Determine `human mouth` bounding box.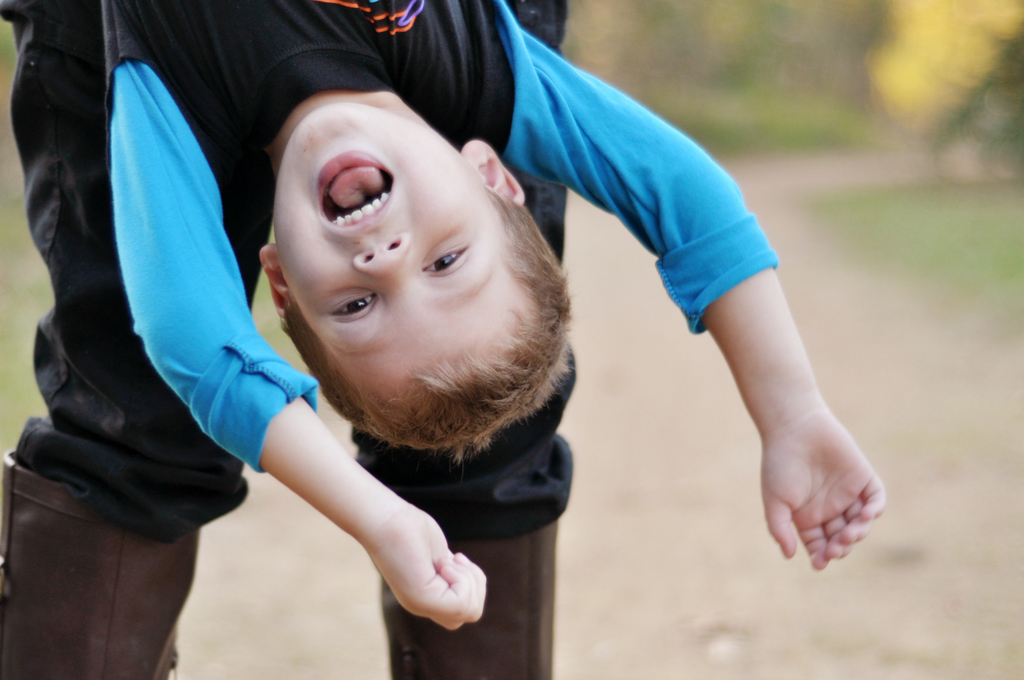
Determined: [left=311, top=147, right=403, bottom=231].
